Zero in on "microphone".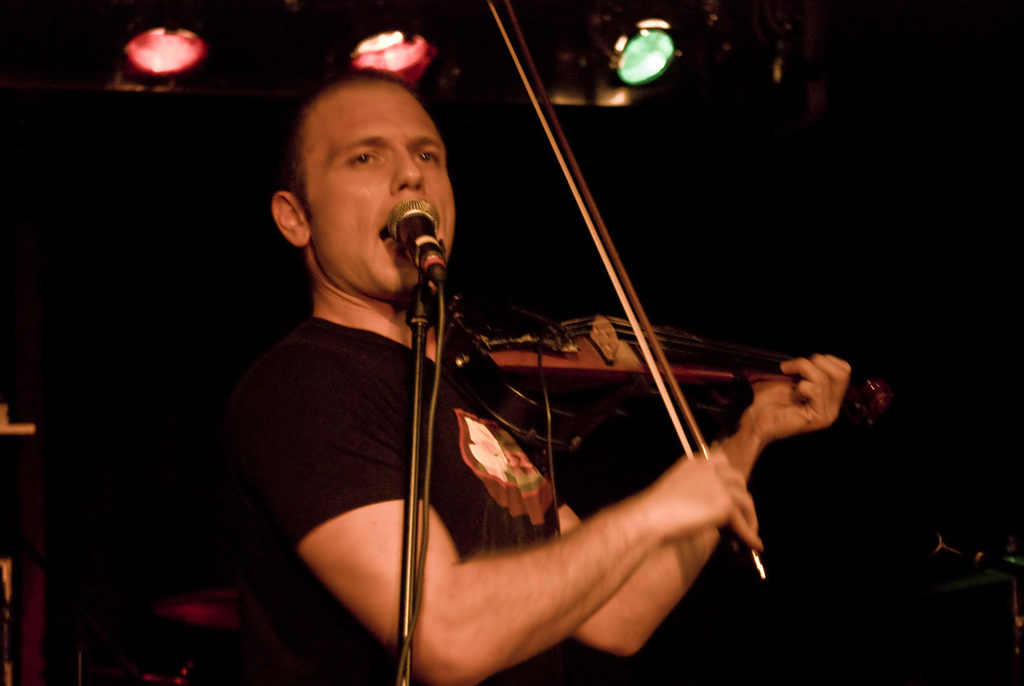
Zeroed in: 383,195,448,284.
